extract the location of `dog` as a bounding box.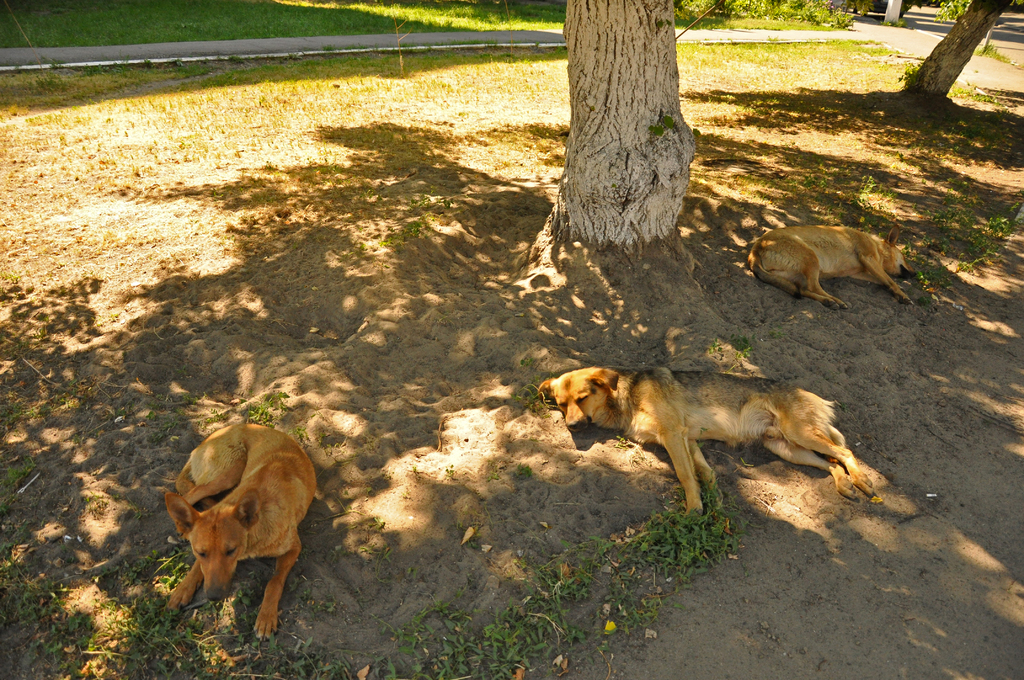
left=163, top=423, right=318, bottom=642.
